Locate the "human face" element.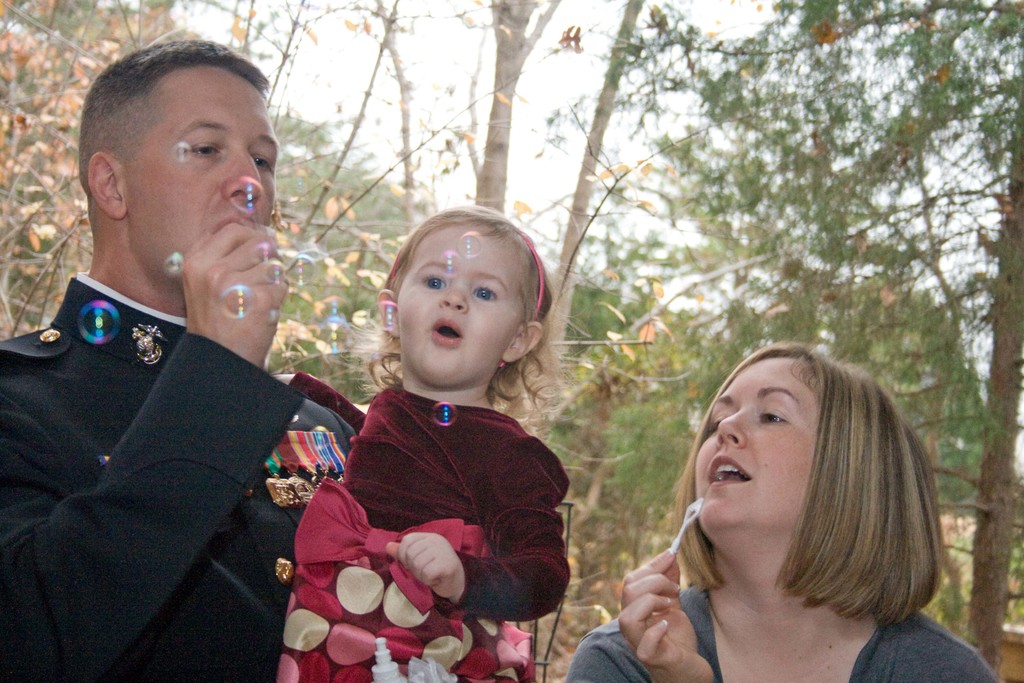
Element bbox: 696 362 819 526.
